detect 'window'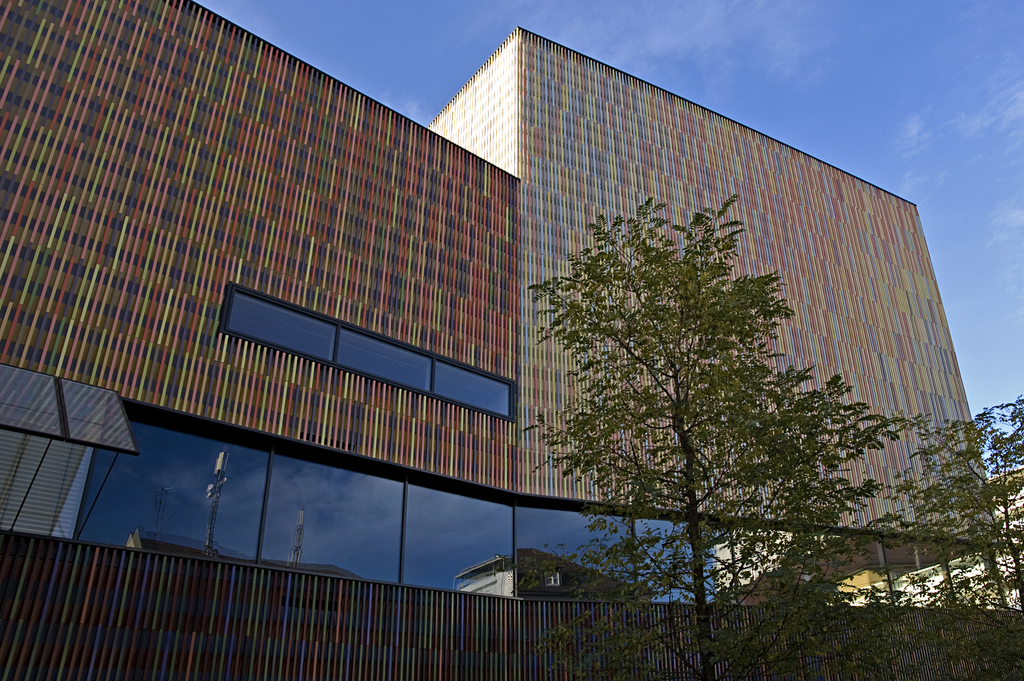
box(407, 480, 511, 598)
